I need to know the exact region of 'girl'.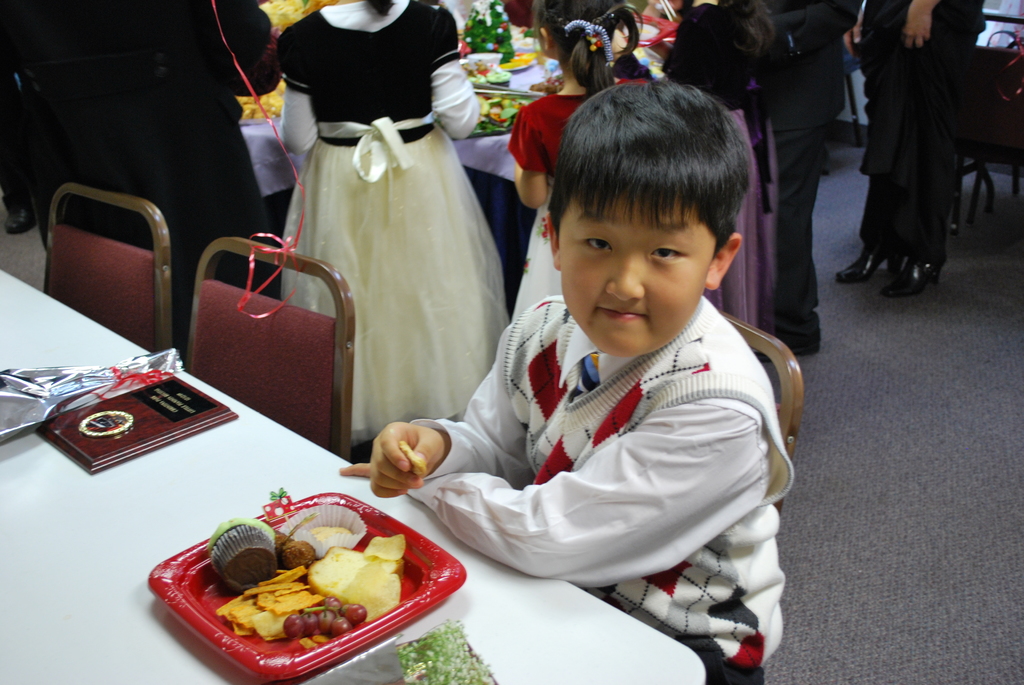
Region: x1=276, y1=0, x2=499, y2=452.
